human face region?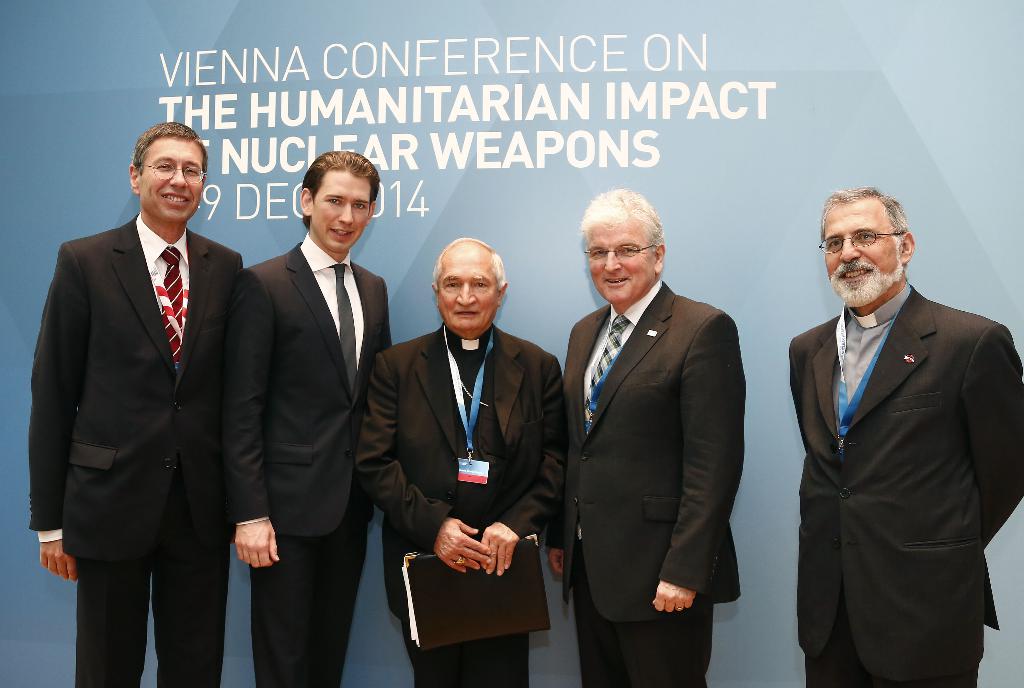
590,215,654,307
